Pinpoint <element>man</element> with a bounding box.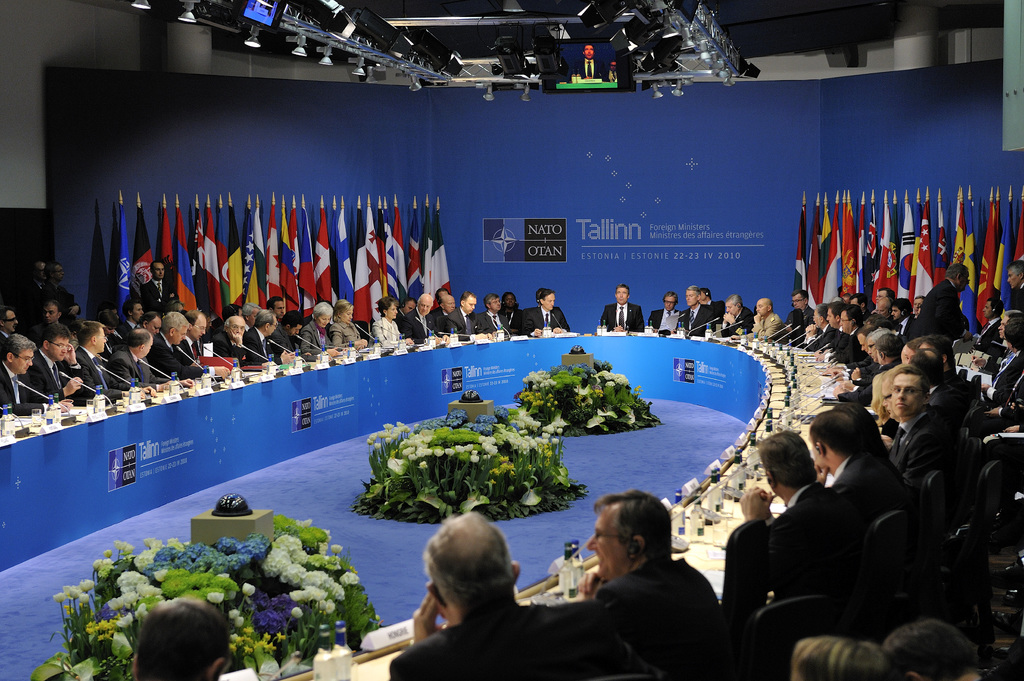
box(601, 285, 648, 330).
